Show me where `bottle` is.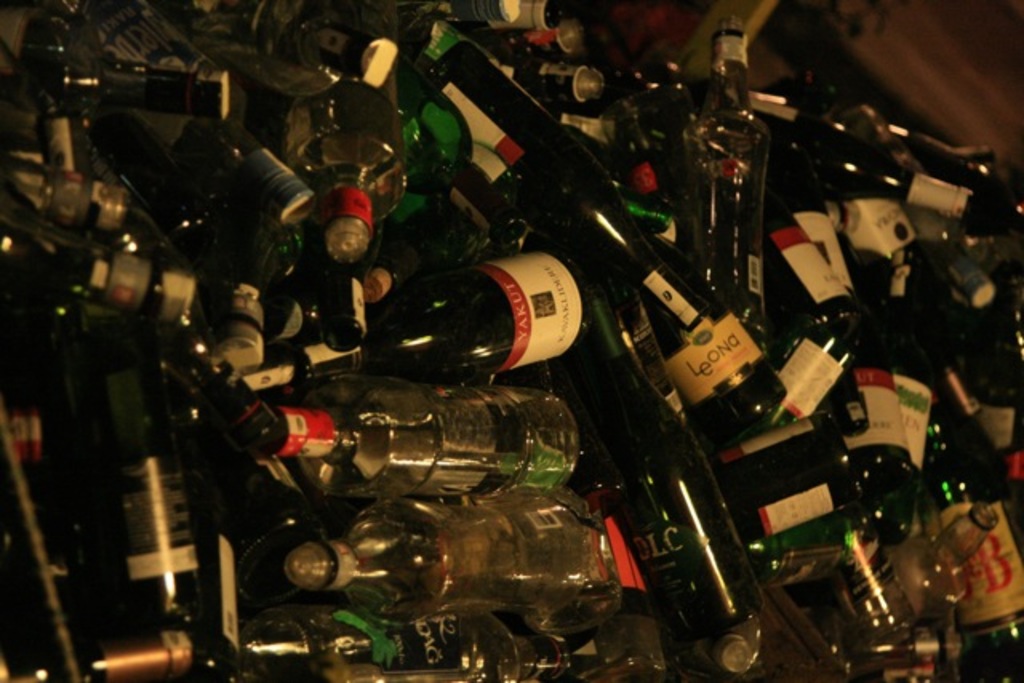
`bottle` is at pyautogui.locateOnScreen(0, 304, 229, 489).
